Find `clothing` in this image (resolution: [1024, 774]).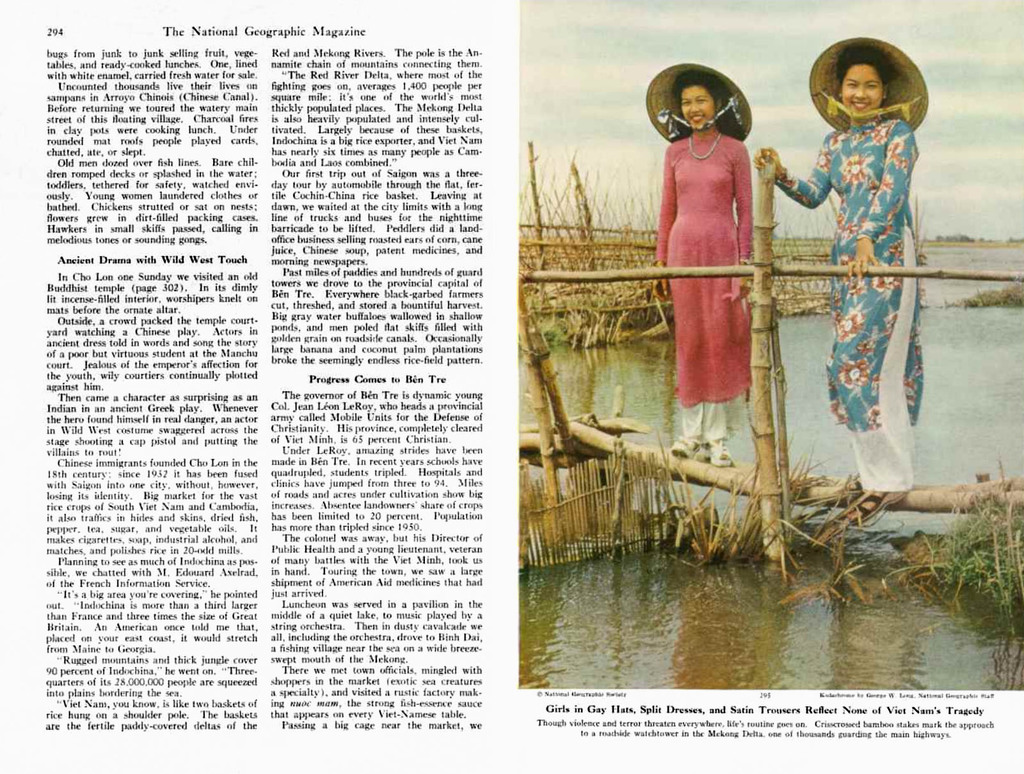
825 134 938 467.
